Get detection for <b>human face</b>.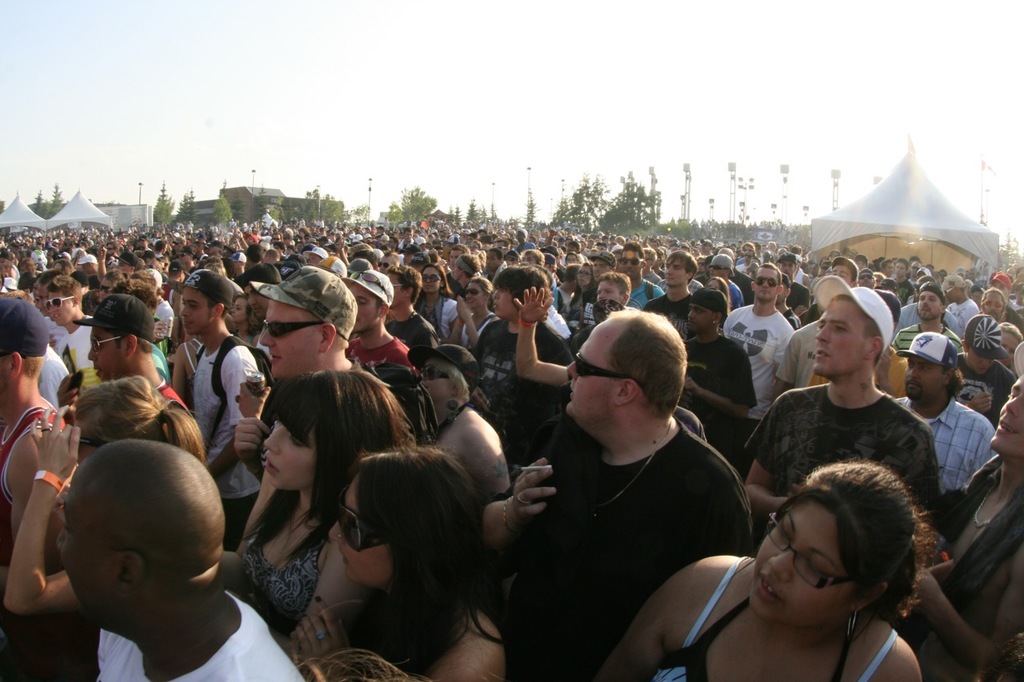
Detection: region(420, 265, 440, 292).
